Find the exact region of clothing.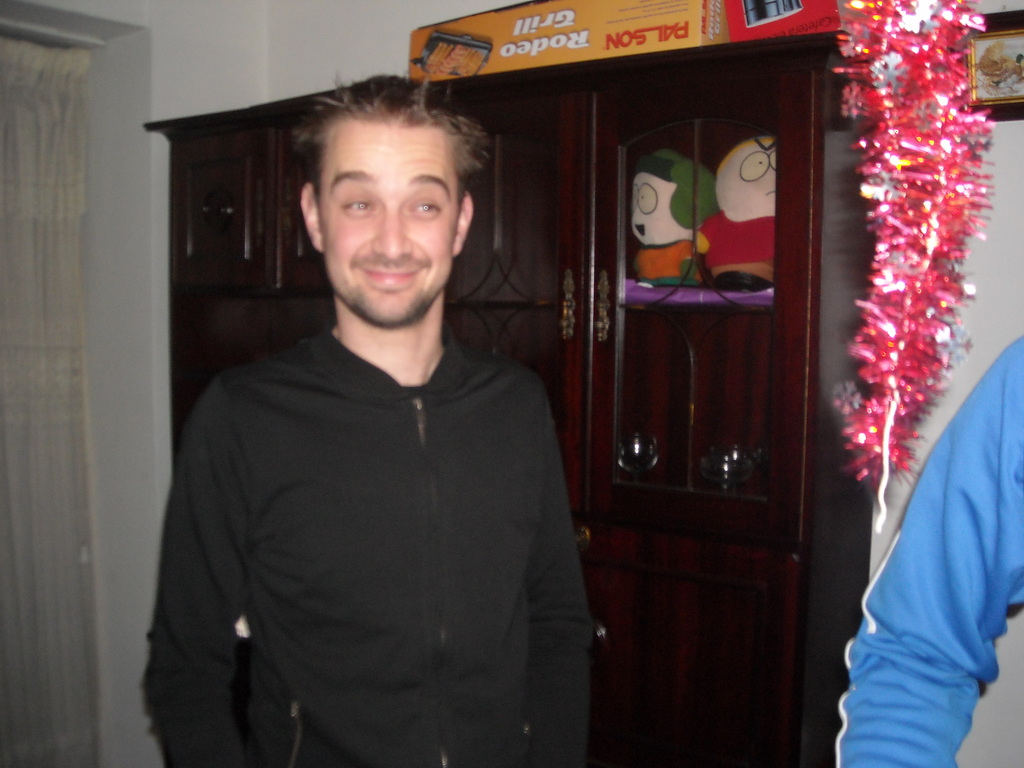
Exact region: box=[161, 249, 617, 759].
